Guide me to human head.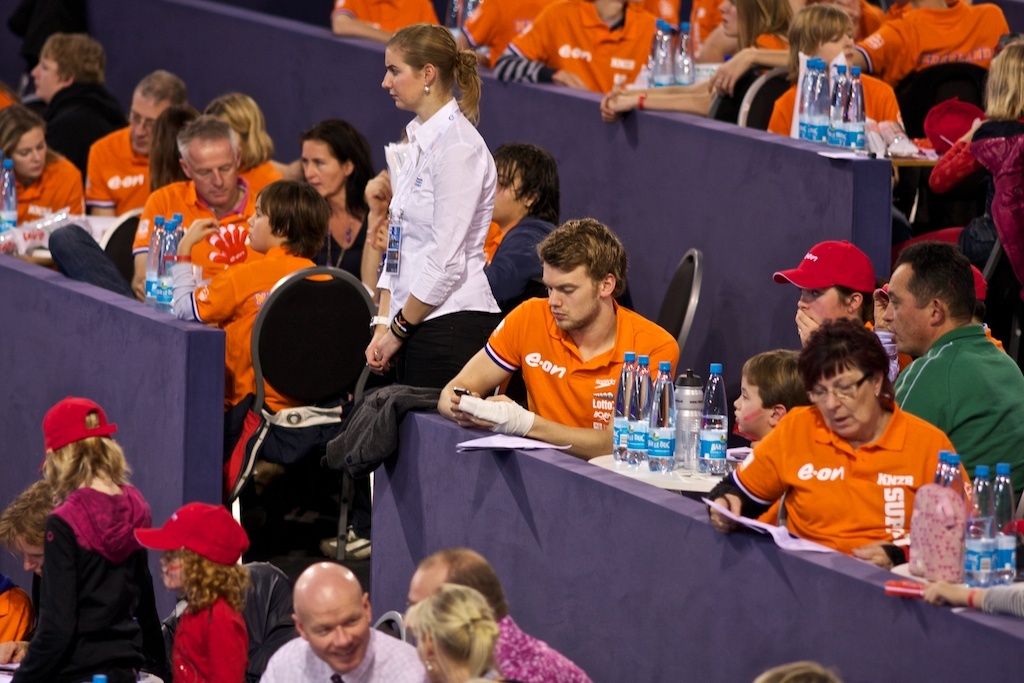
Guidance: box=[39, 397, 113, 490].
